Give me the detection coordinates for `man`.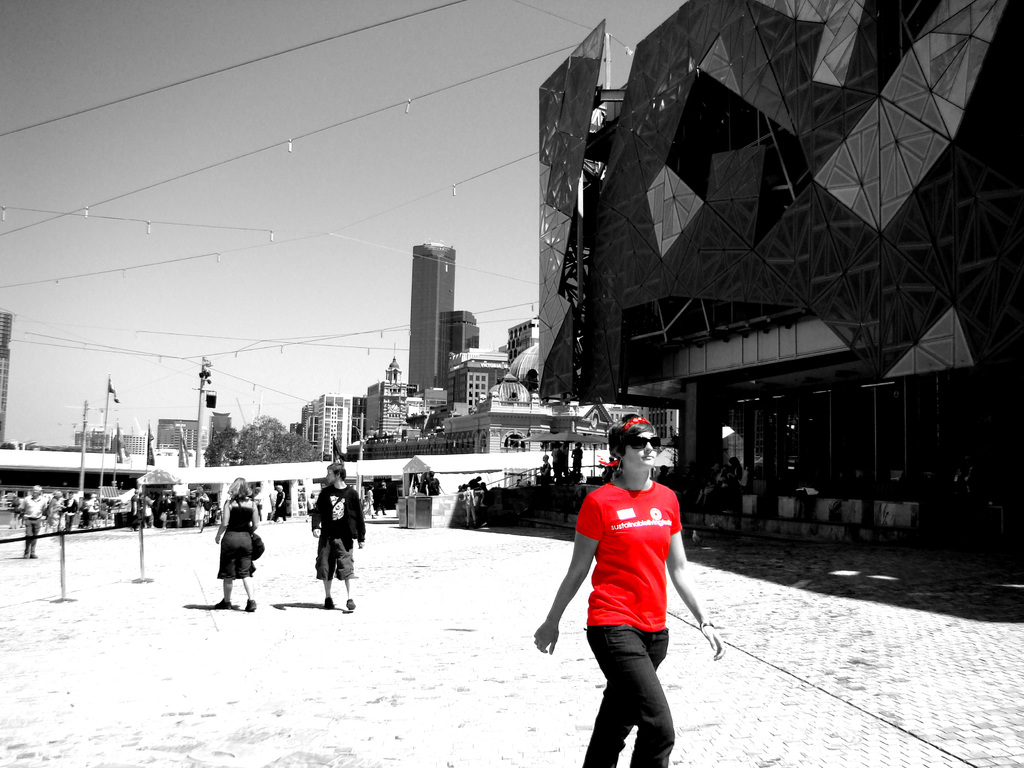
311:460:369:610.
